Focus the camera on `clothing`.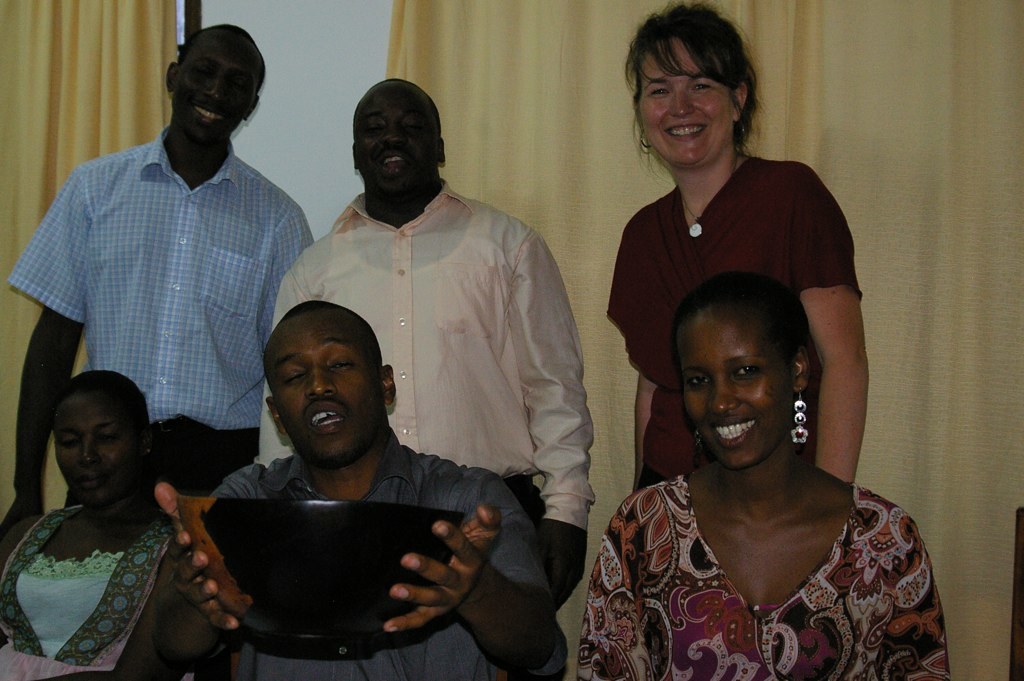
Focus region: (x1=0, y1=496, x2=202, y2=680).
